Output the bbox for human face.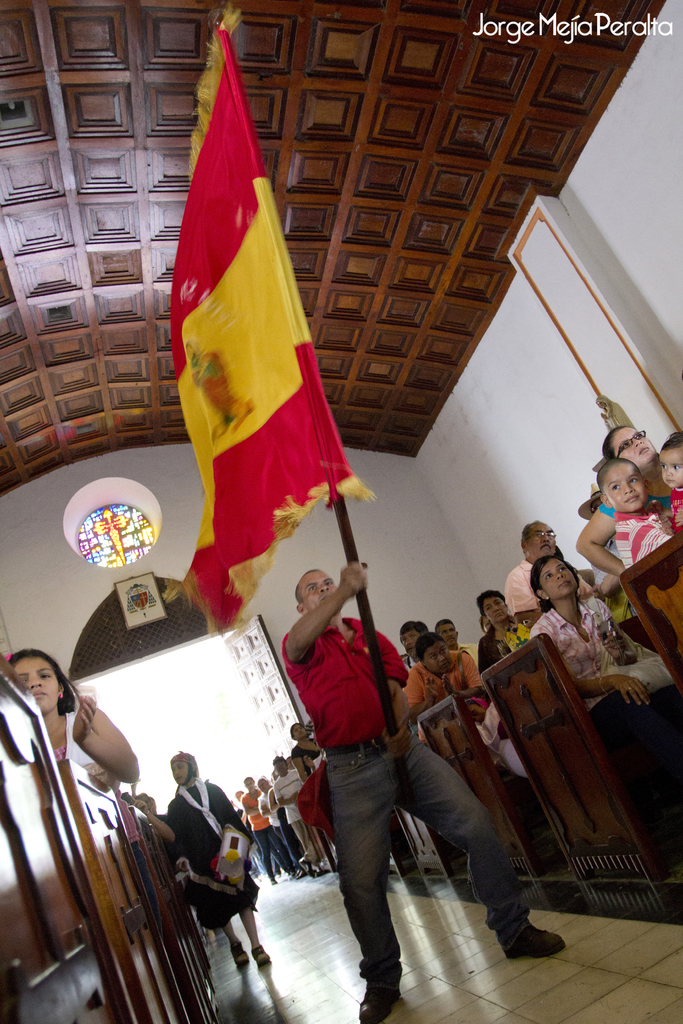
<bbox>528, 520, 559, 554</bbox>.
